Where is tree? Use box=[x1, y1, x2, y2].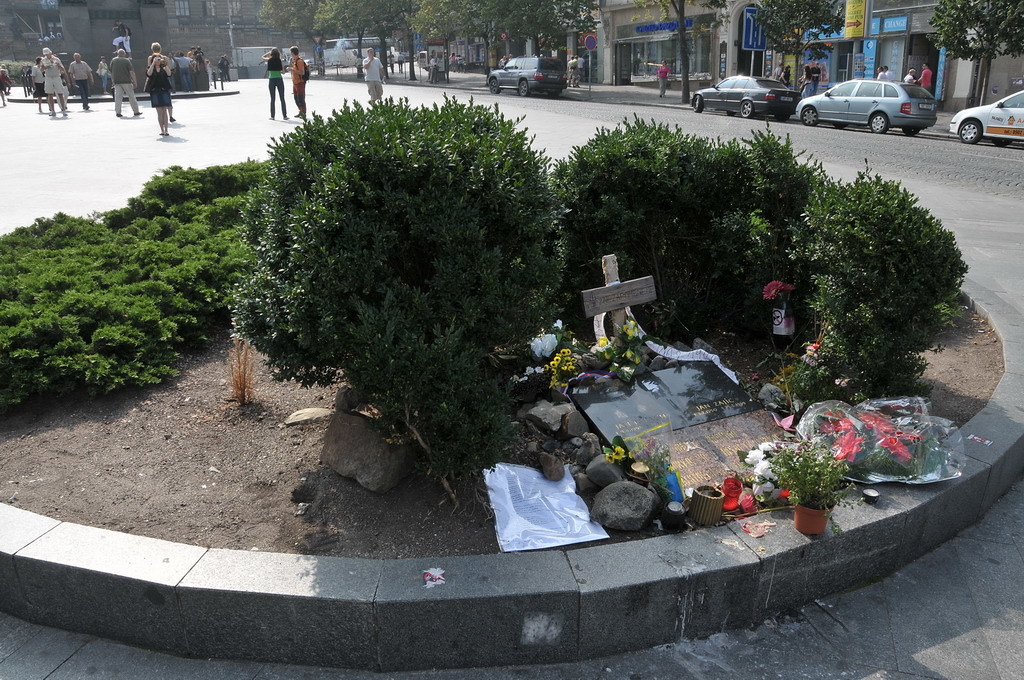
box=[626, 0, 733, 106].
